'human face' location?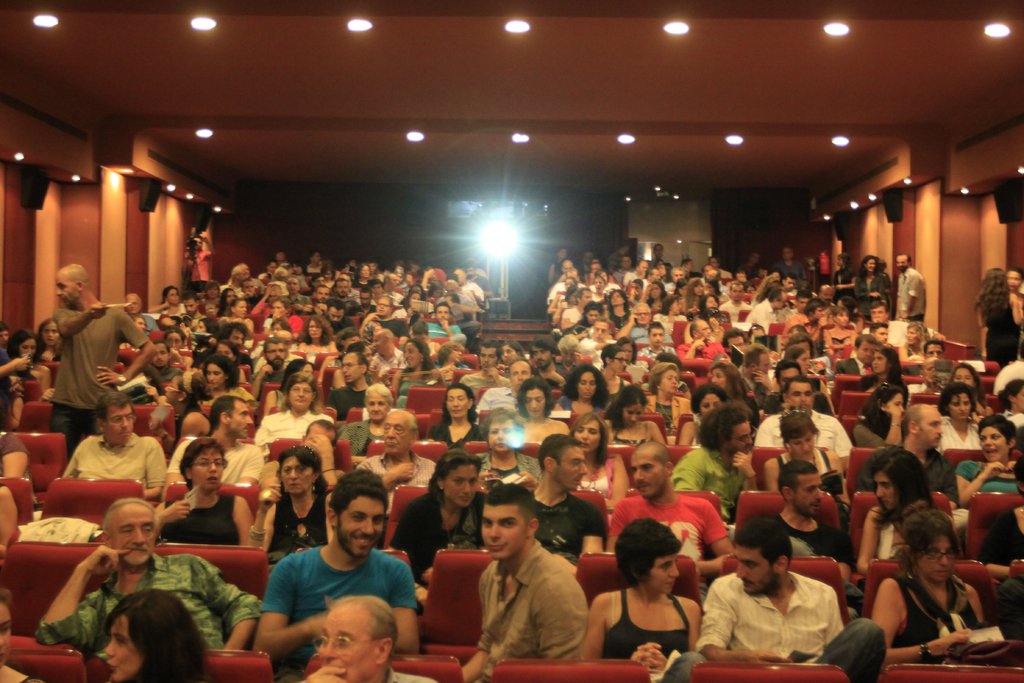
box=[194, 238, 200, 250]
